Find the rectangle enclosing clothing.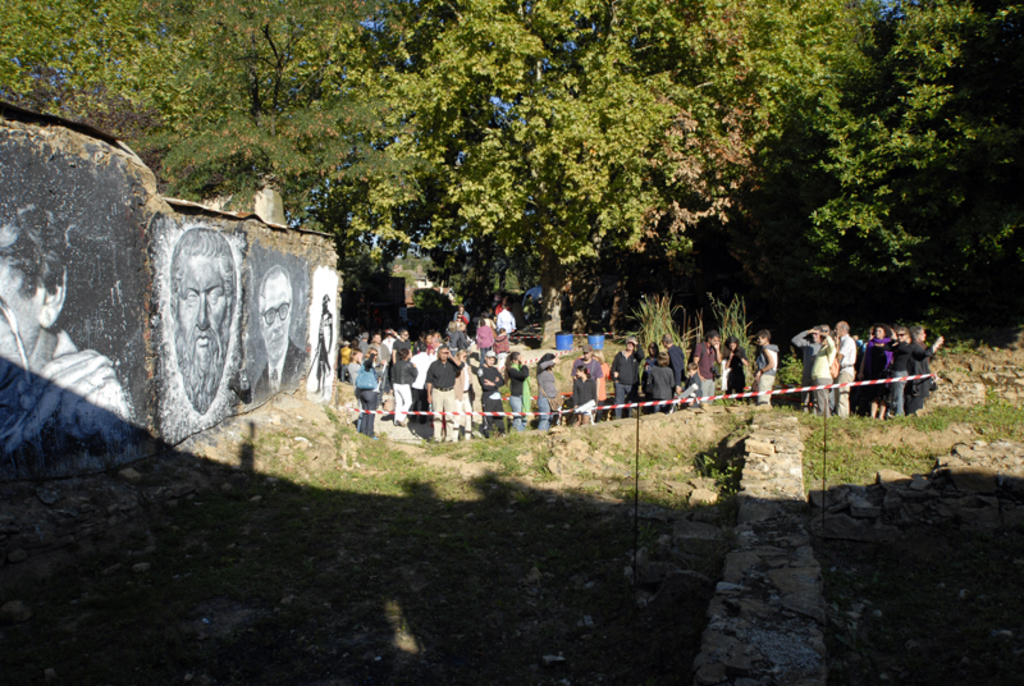
pyautogui.locateOnScreen(424, 357, 463, 390).
